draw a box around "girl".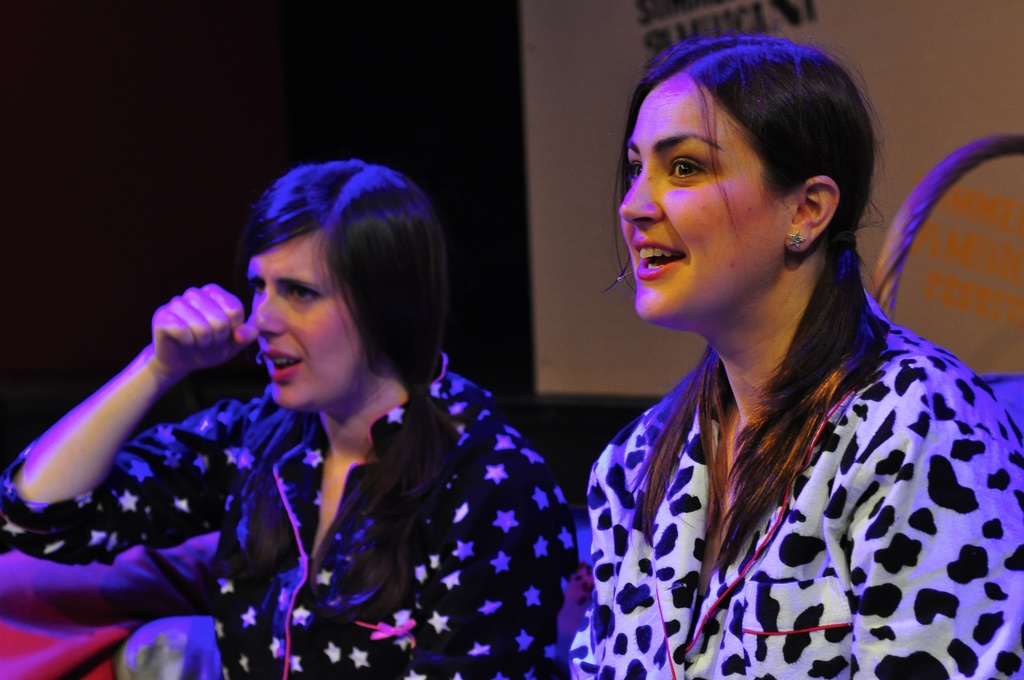
x1=0 y1=158 x2=576 y2=679.
